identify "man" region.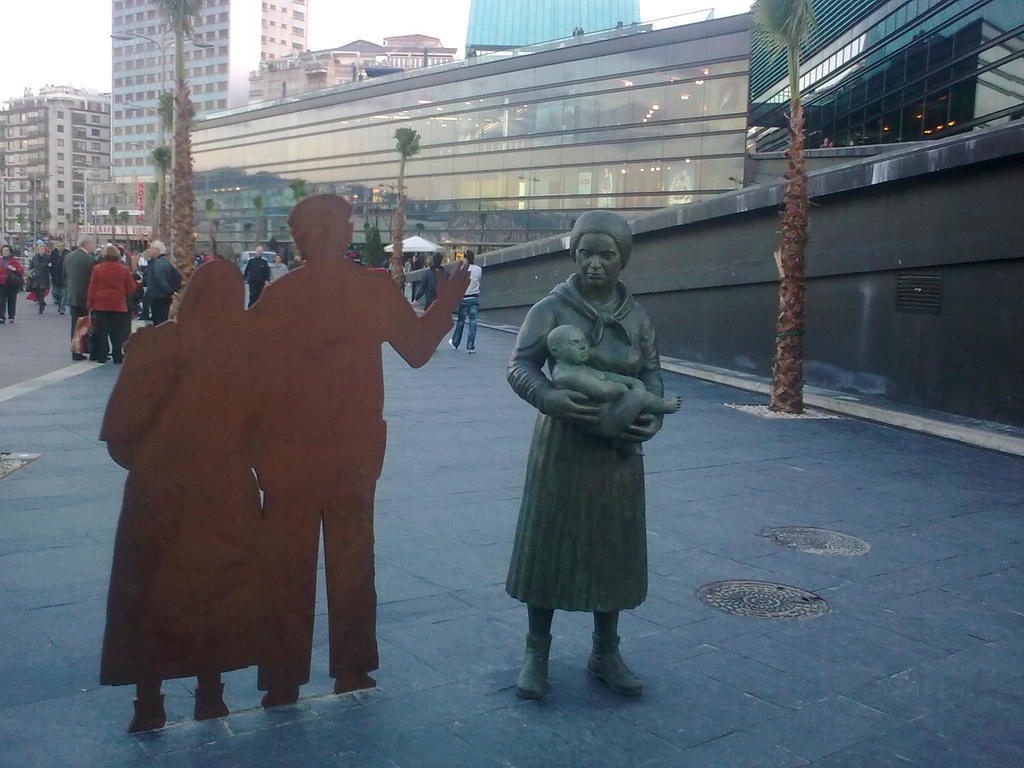
Region: x1=448, y1=242, x2=486, y2=362.
